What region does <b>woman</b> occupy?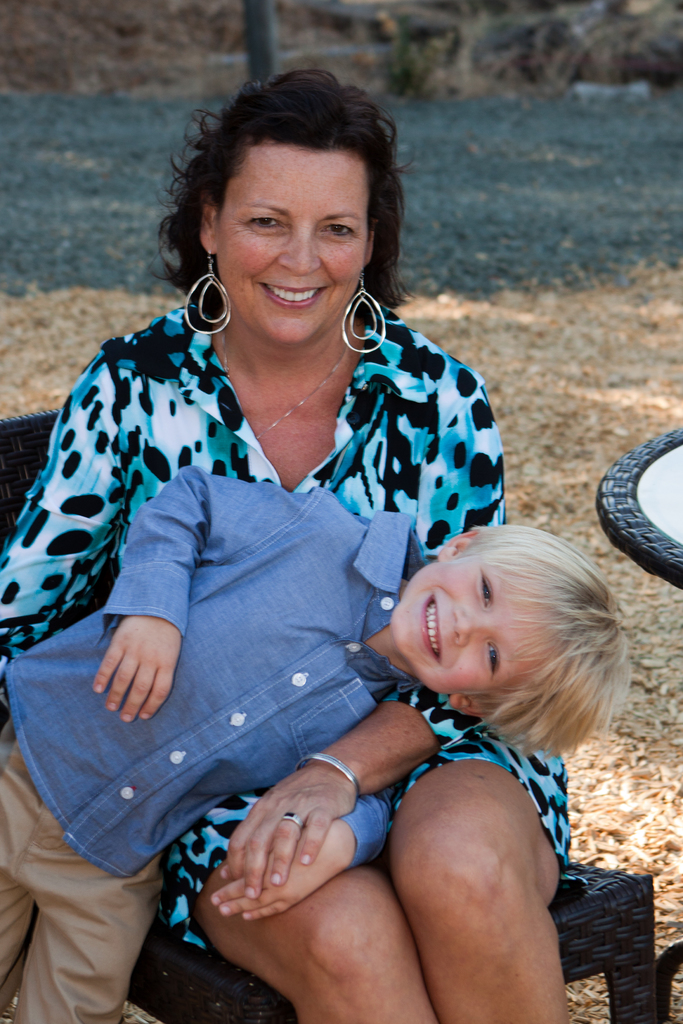
4 81 575 1016.
